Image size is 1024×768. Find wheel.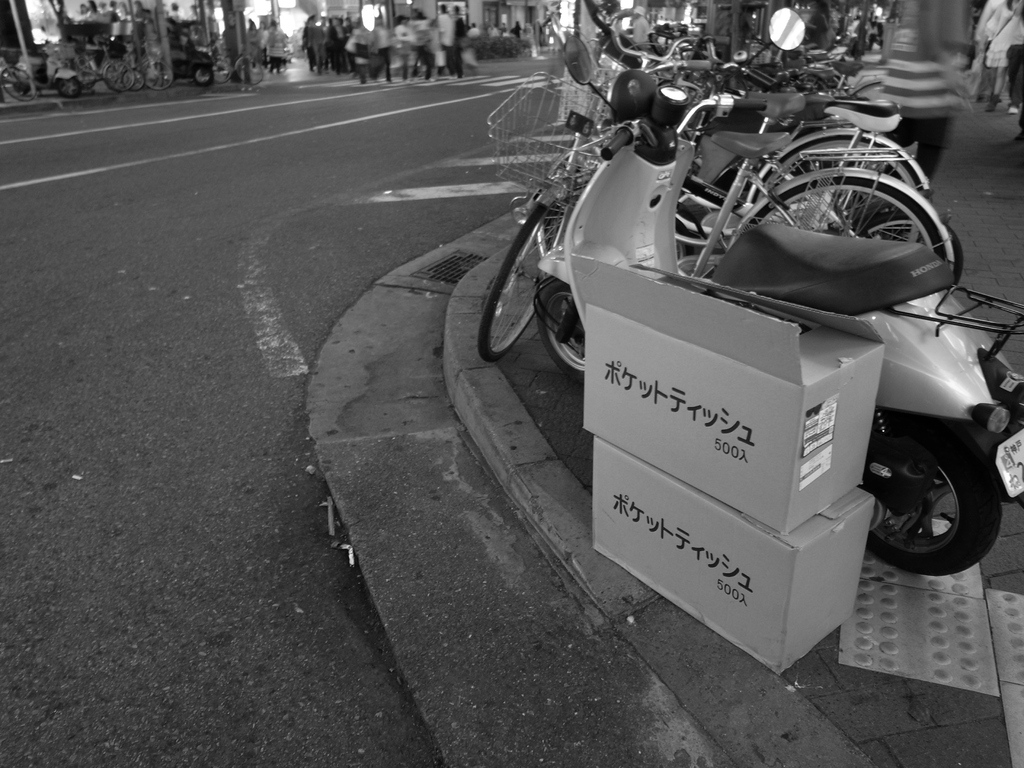
rect(753, 131, 925, 244).
